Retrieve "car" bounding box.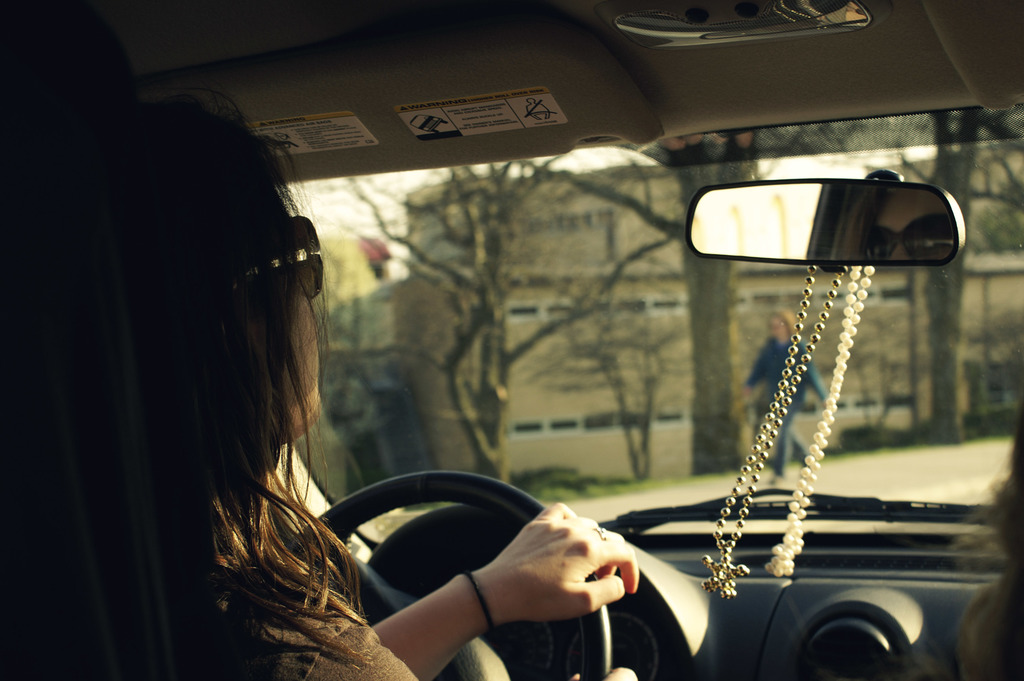
Bounding box: detection(0, 0, 1023, 680).
